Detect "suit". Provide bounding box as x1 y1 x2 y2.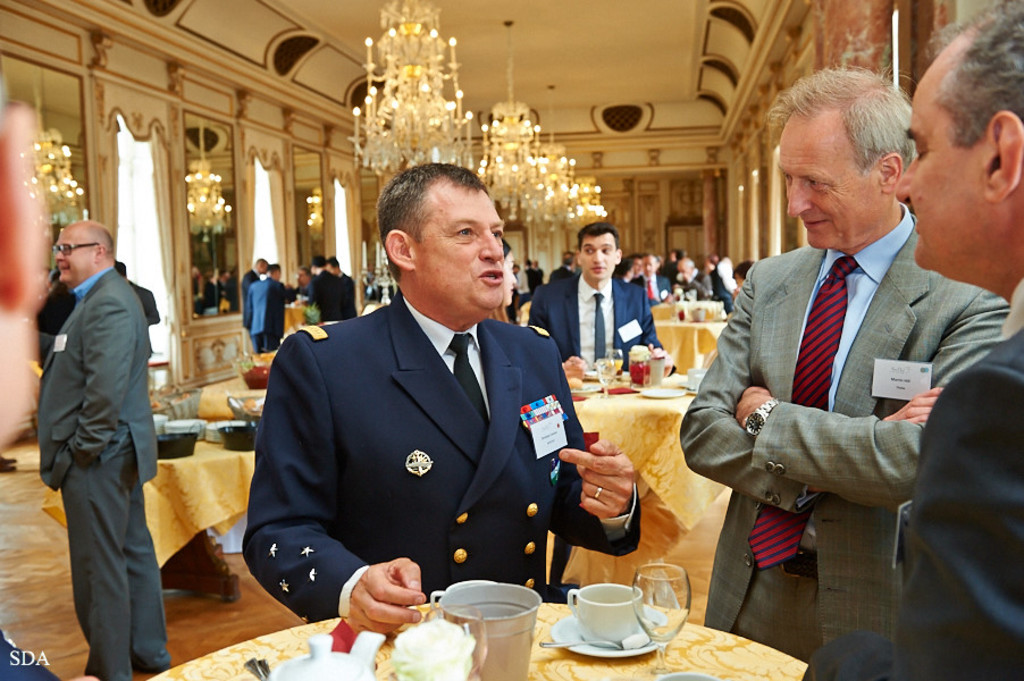
252 221 604 644.
